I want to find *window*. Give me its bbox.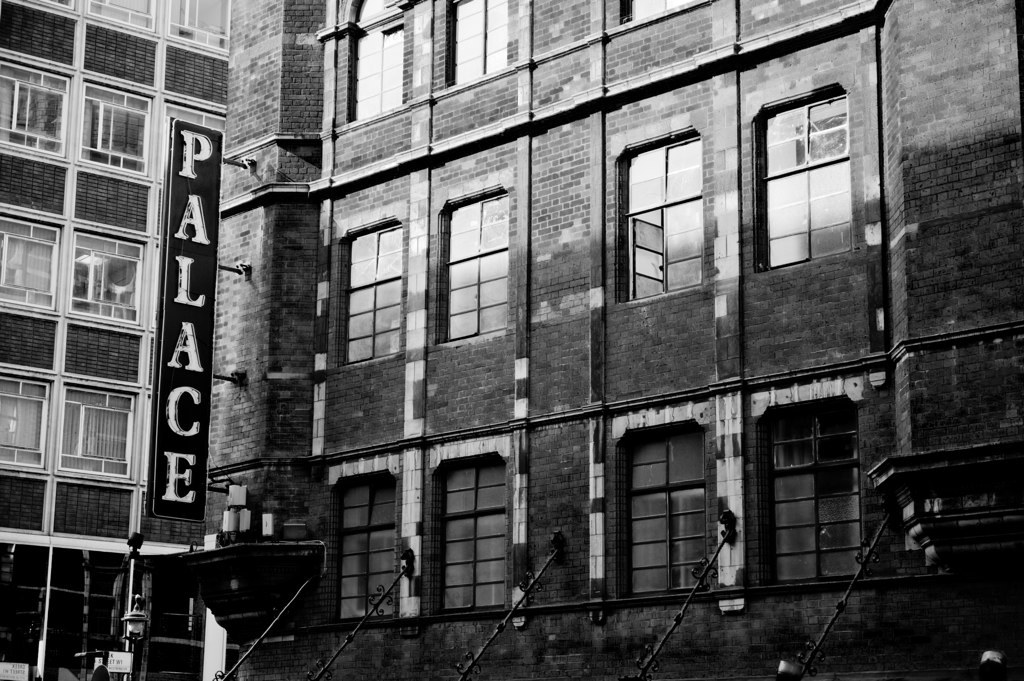
[left=0, top=374, right=47, bottom=472].
